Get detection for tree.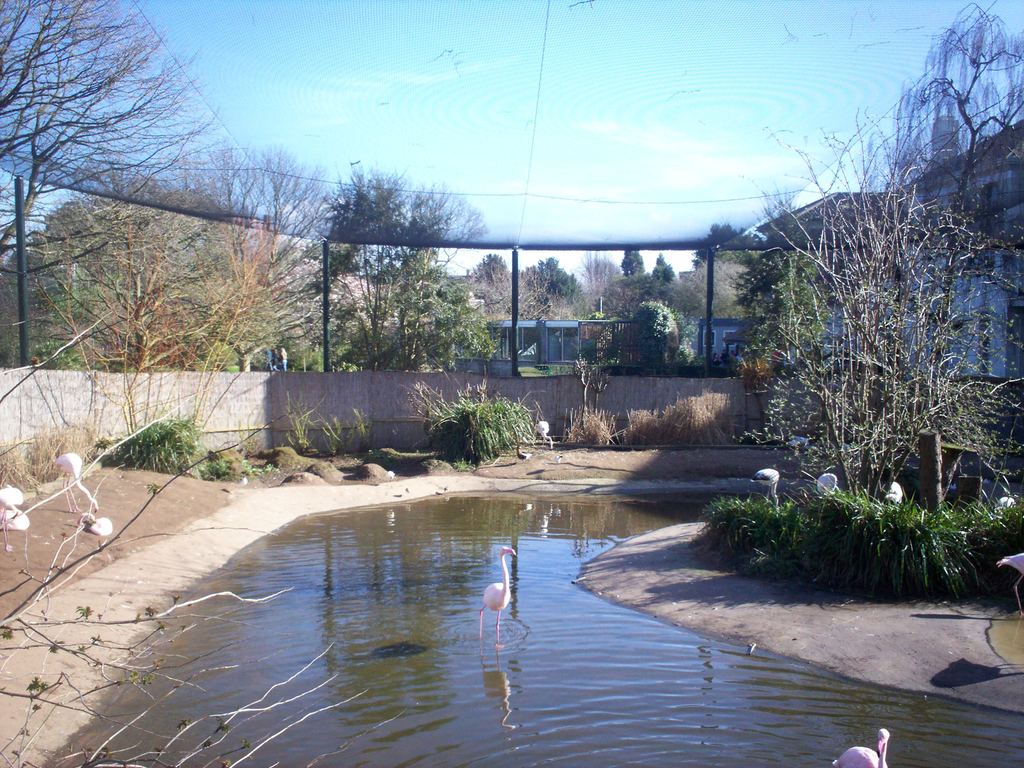
Detection: bbox(168, 150, 364, 462).
